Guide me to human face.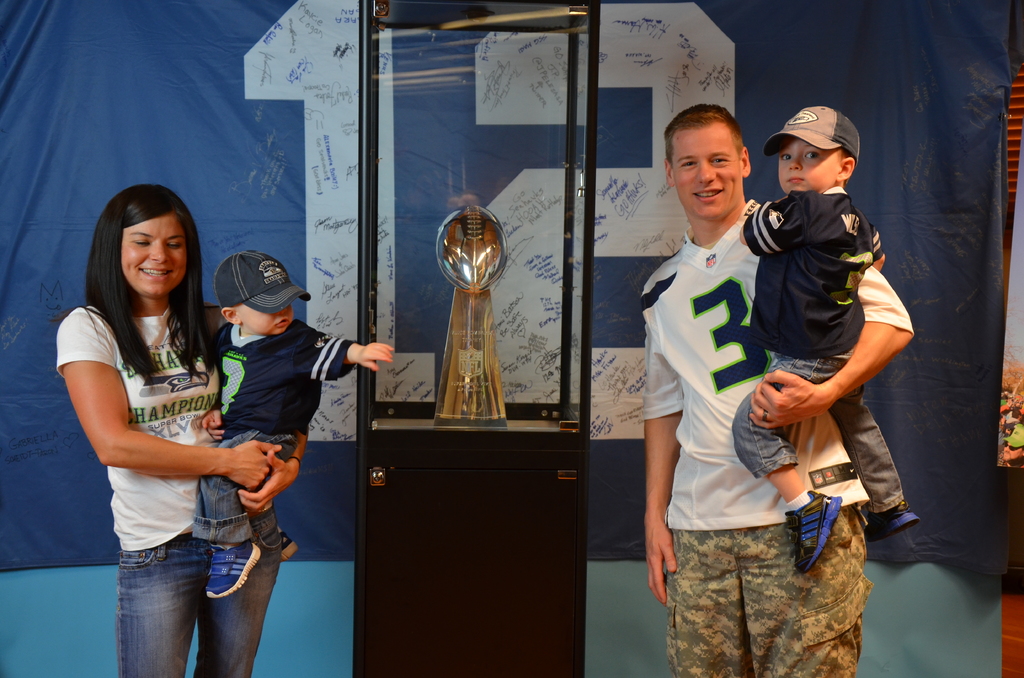
Guidance: box(669, 123, 740, 219).
